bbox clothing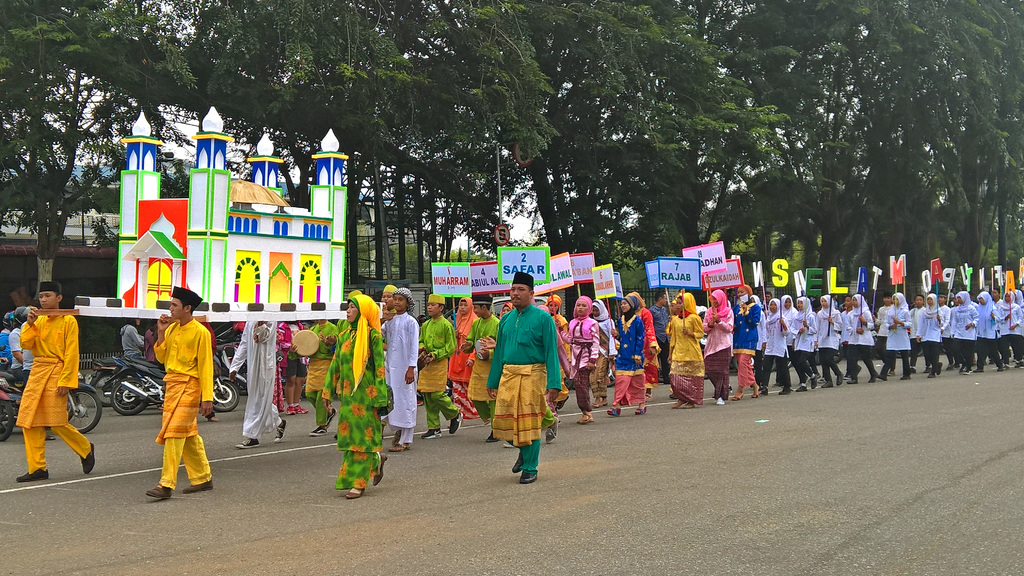
381 317 417 445
